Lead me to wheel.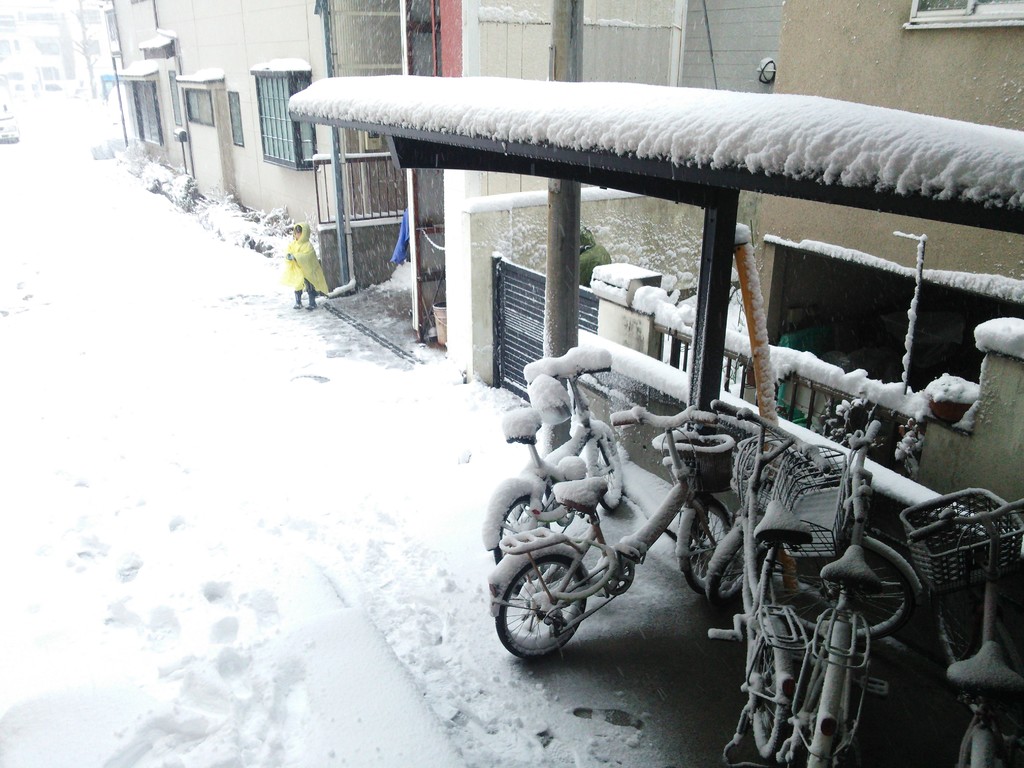
Lead to <bbox>708, 540, 765, 605</bbox>.
